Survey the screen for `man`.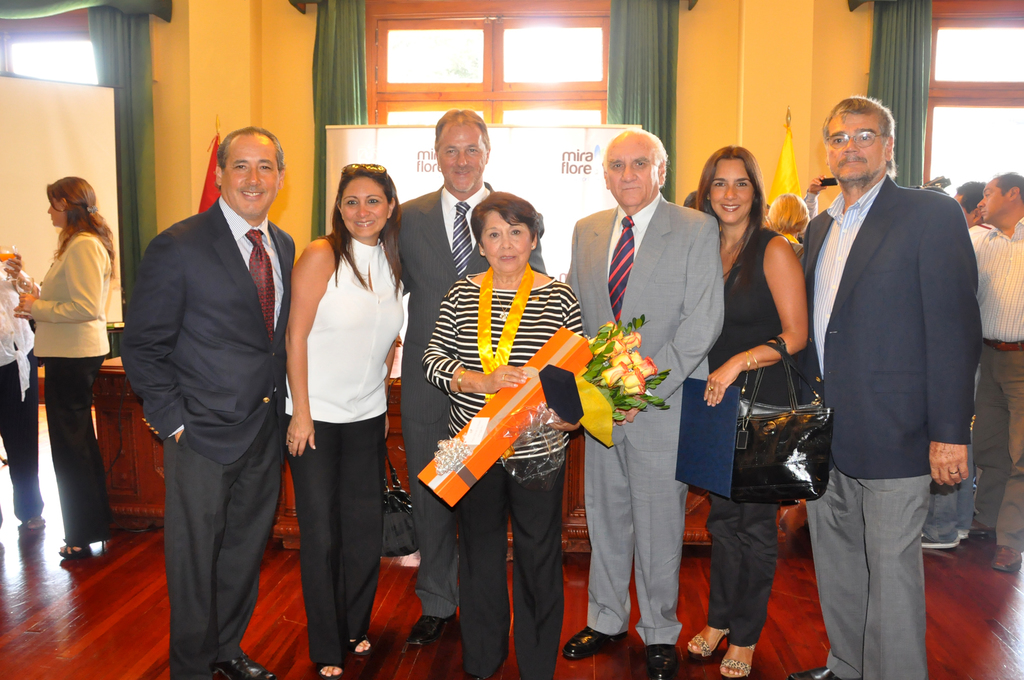
Survey found: 956:175:989:232.
